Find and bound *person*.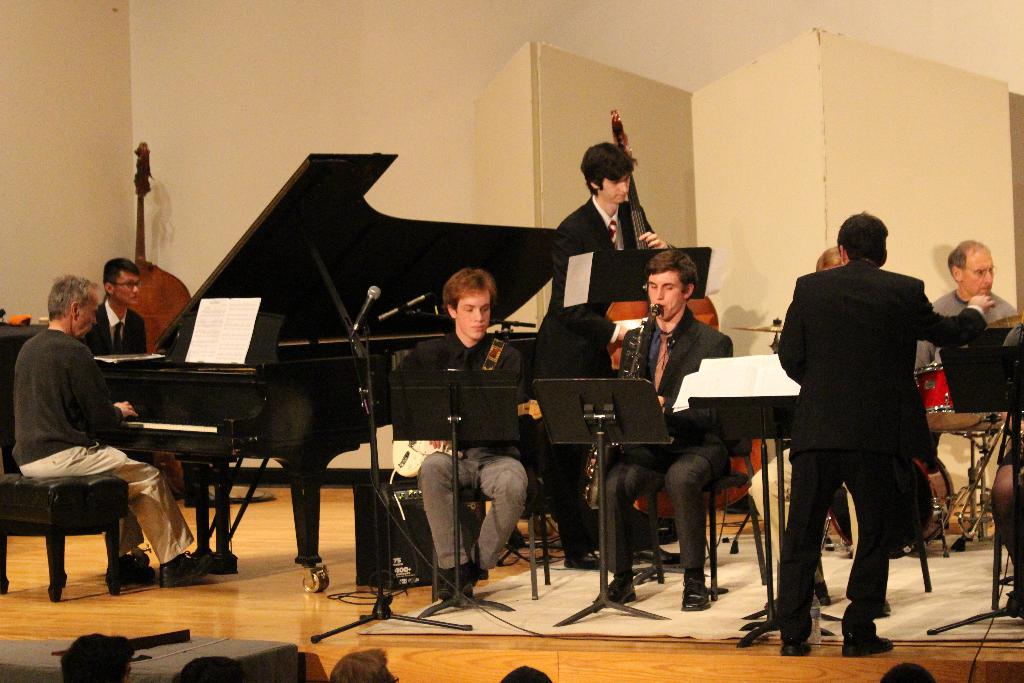
Bound: x1=908 y1=242 x2=1021 y2=432.
